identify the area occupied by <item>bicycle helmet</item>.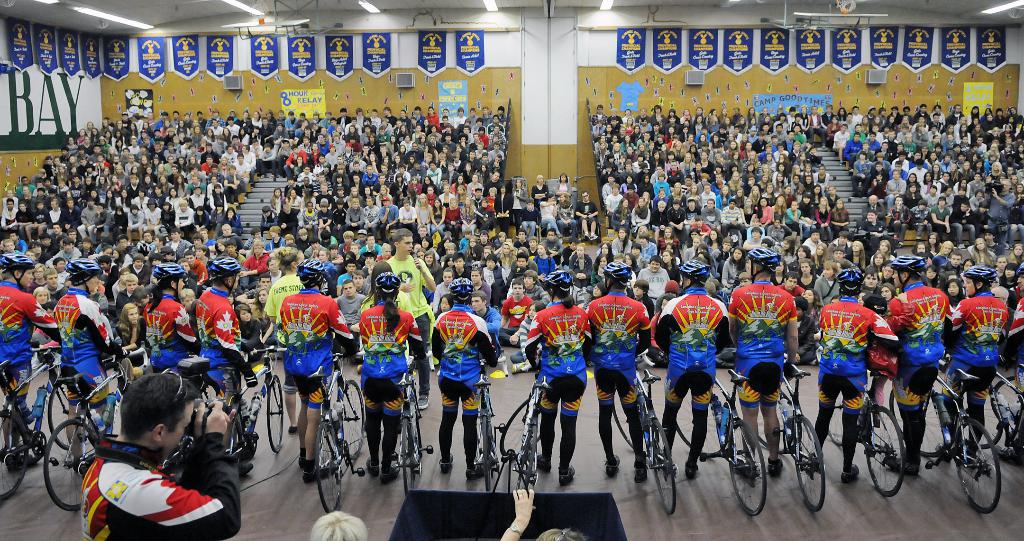
Area: (x1=450, y1=276, x2=470, y2=298).
